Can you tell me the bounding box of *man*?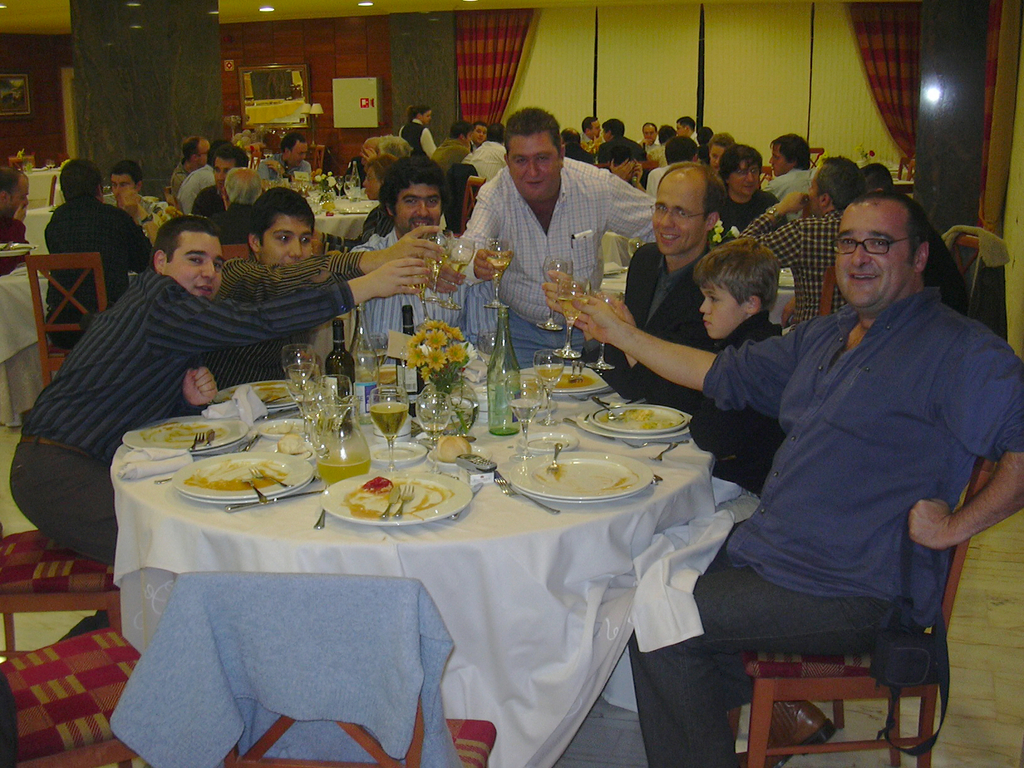
x1=578 y1=160 x2=727 y2=402.
